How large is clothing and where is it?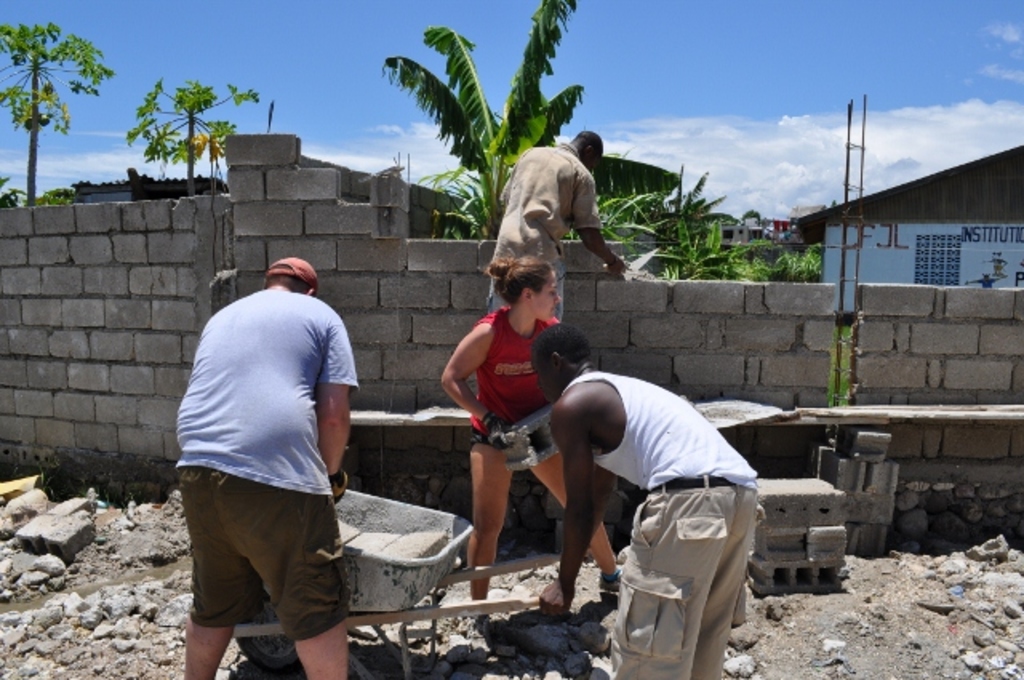
Bounding box: (482, 134, 611, 312).
